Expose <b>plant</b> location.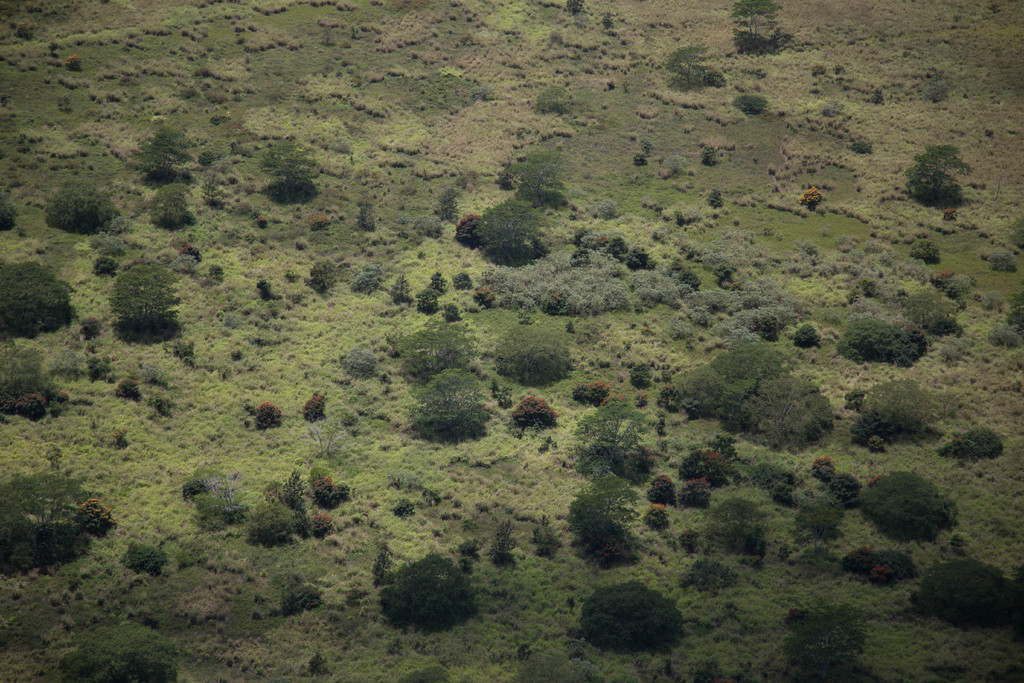
Exposed at crop(582, 372, 626, 404).
